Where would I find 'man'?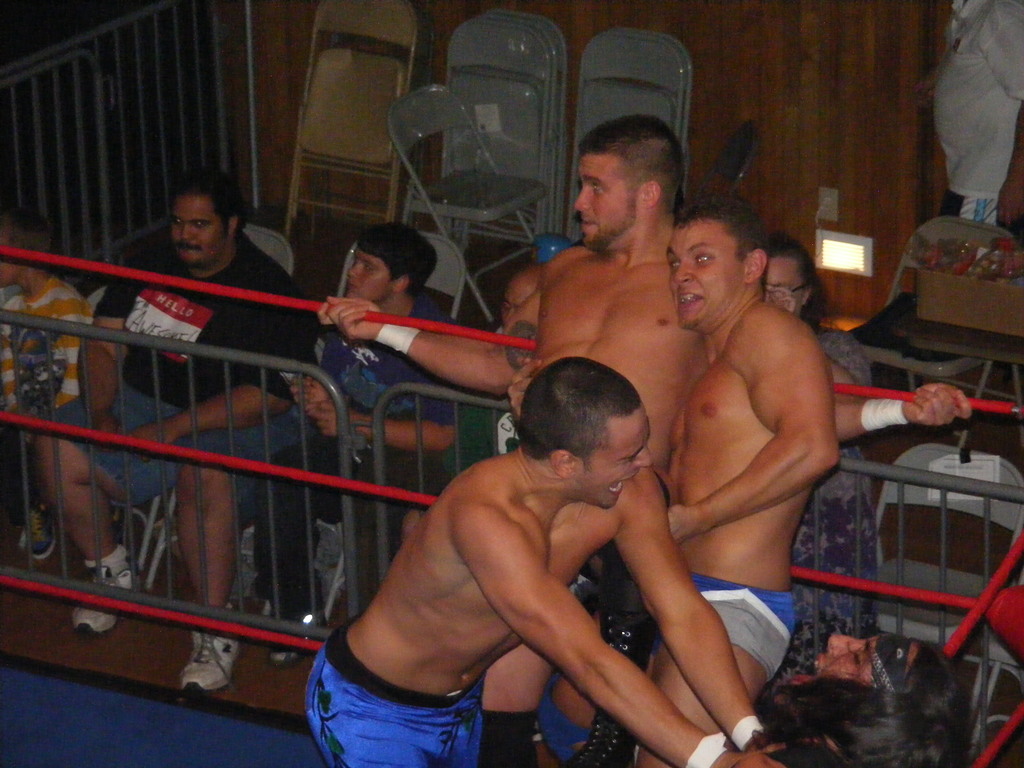
At box=[250, 227, 458, 662].
